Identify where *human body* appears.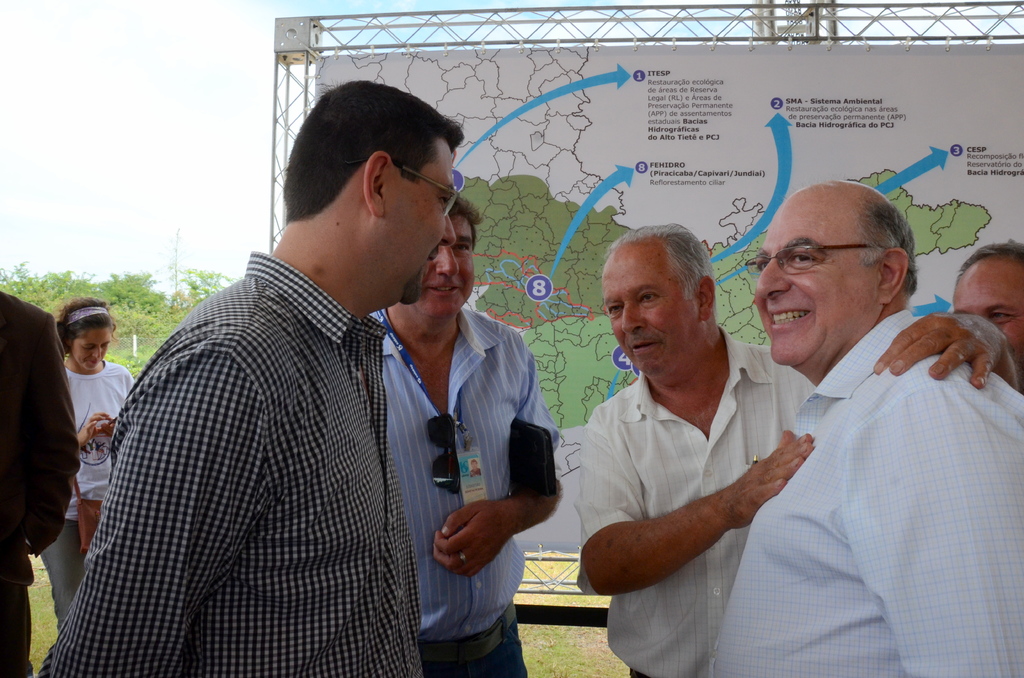
Appears at <box>0,289,84,677</box>.
